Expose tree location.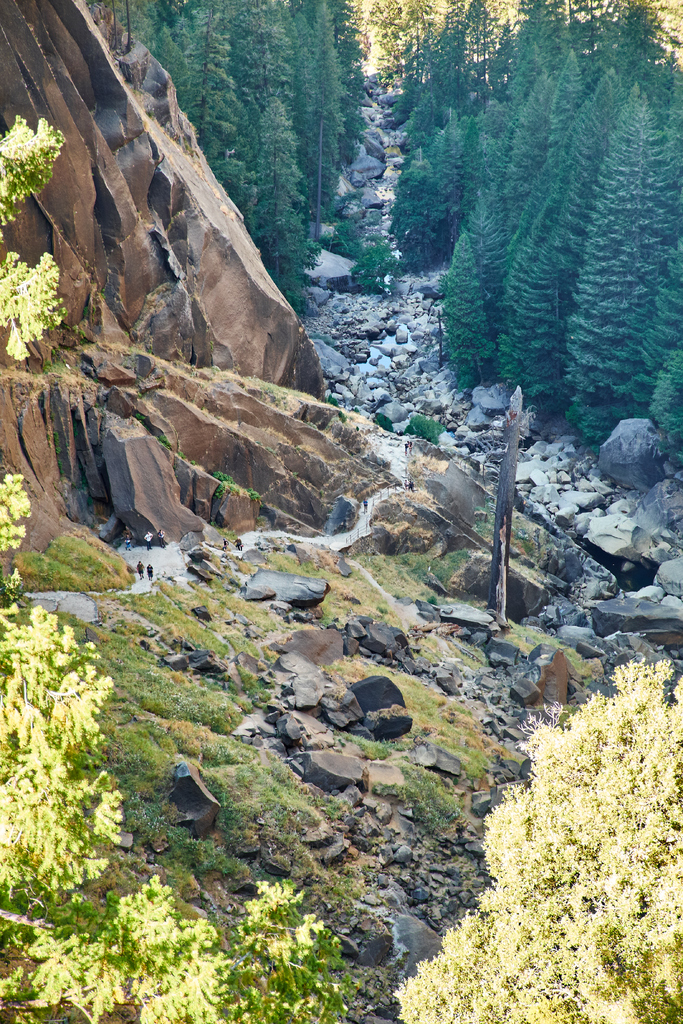
Exposed at bbox=(393, 0, 437, 88).
